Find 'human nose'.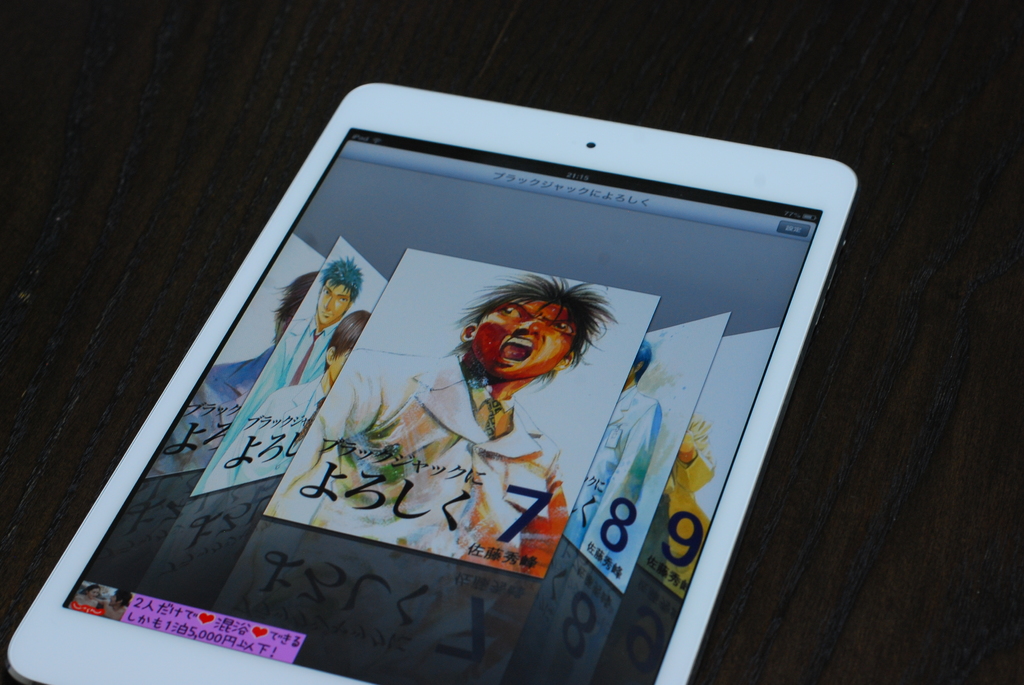
521, 323, 542, 338.
